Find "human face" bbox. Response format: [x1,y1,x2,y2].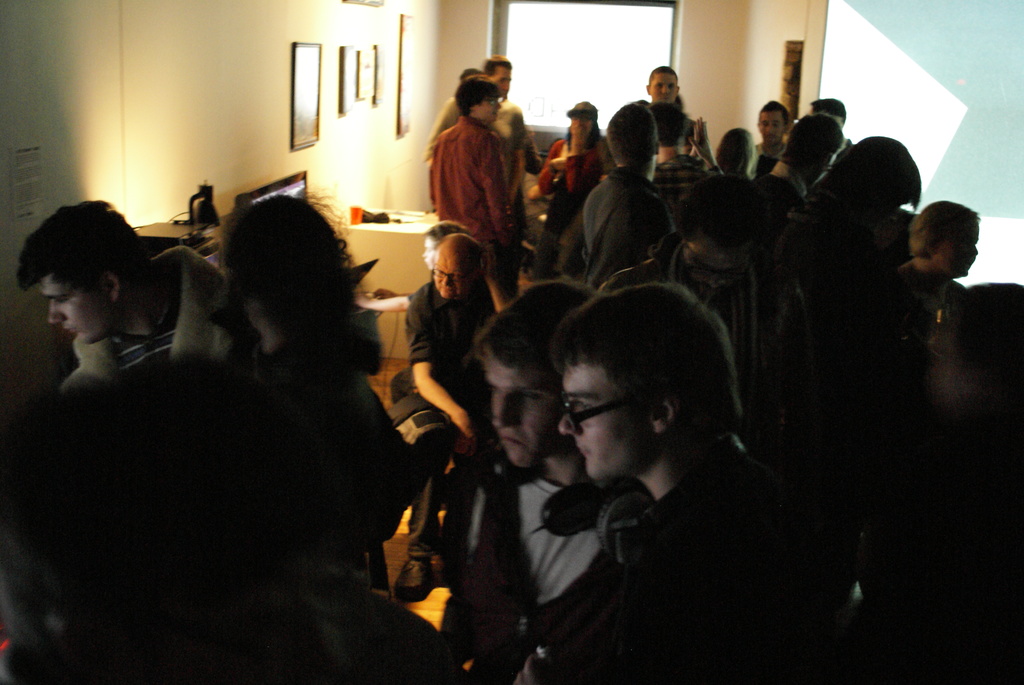
[688,240,748,295].
